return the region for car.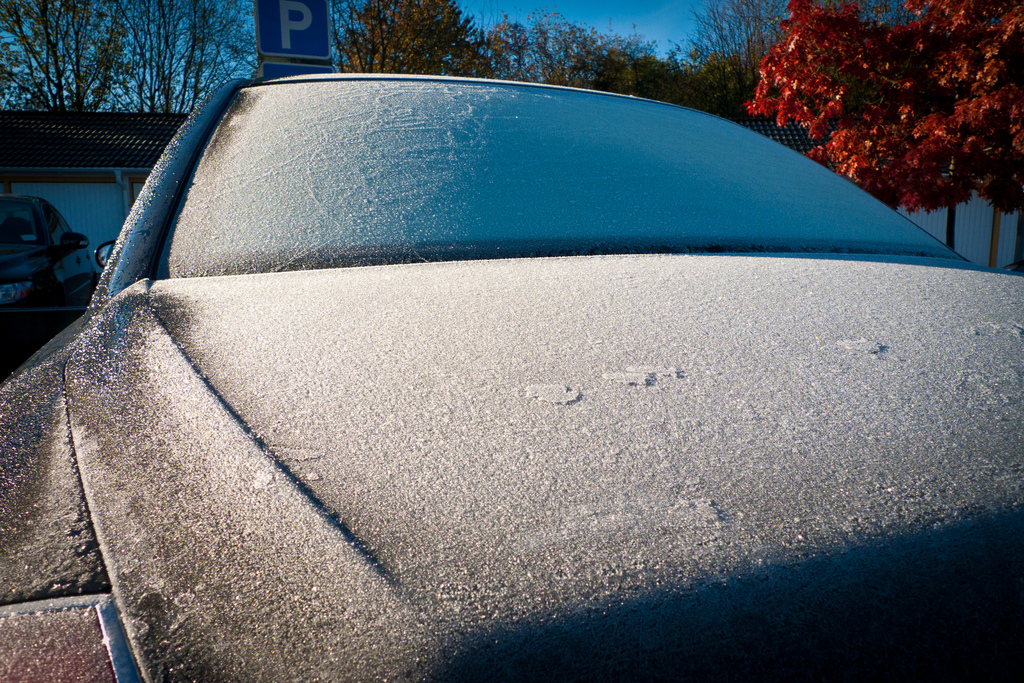
box=[0, 191, 105, 371].
